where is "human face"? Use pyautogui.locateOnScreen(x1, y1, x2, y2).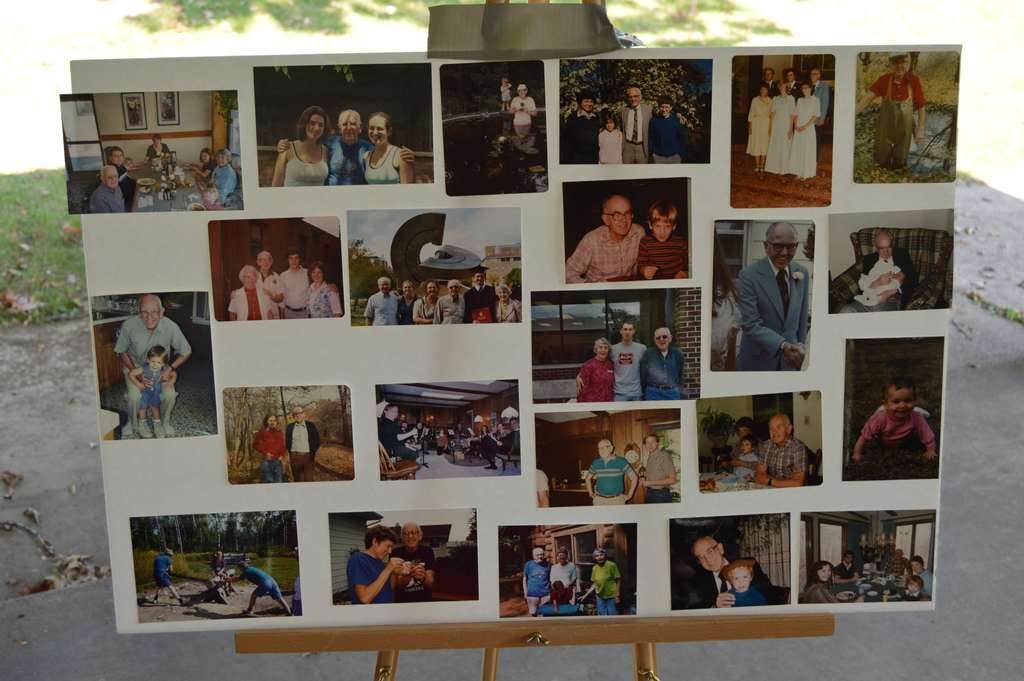
pyautogui.locateOnScreen(646, 435, 663, 456).
